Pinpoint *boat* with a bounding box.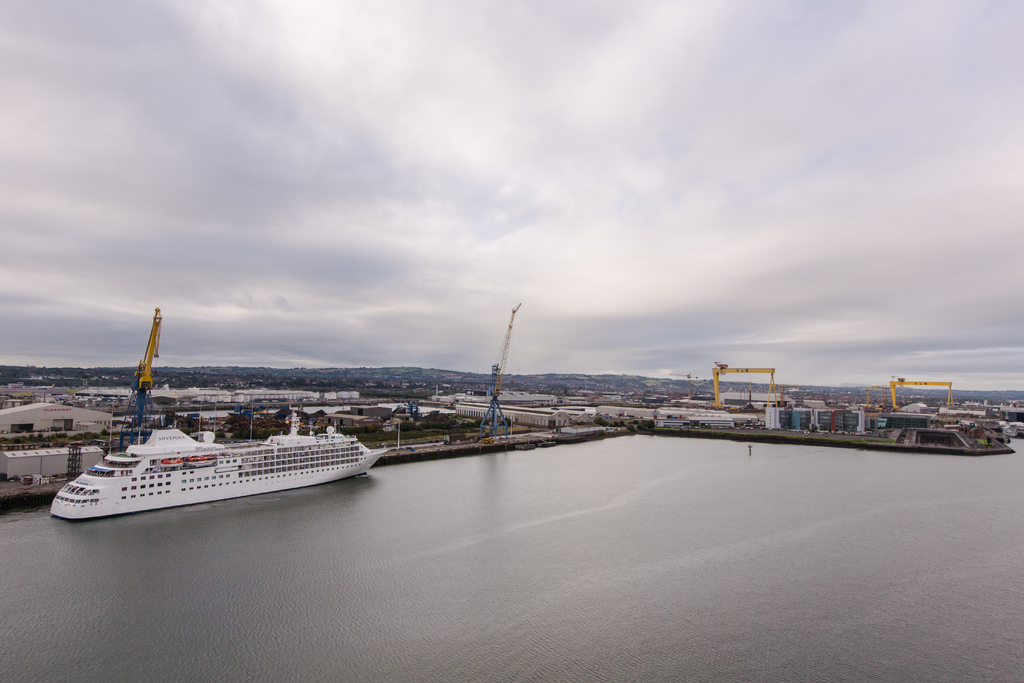
bbox(54, 413, 403, 516).
